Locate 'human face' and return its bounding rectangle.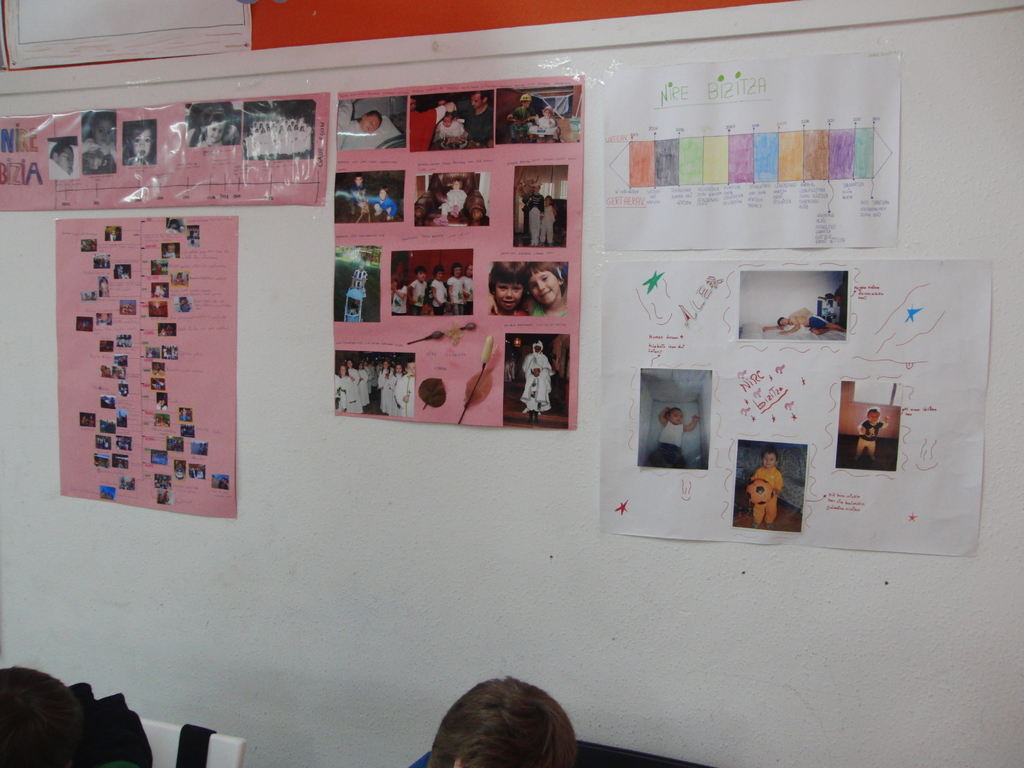
(x1=471, y1=92, x2=484, y2=106).
